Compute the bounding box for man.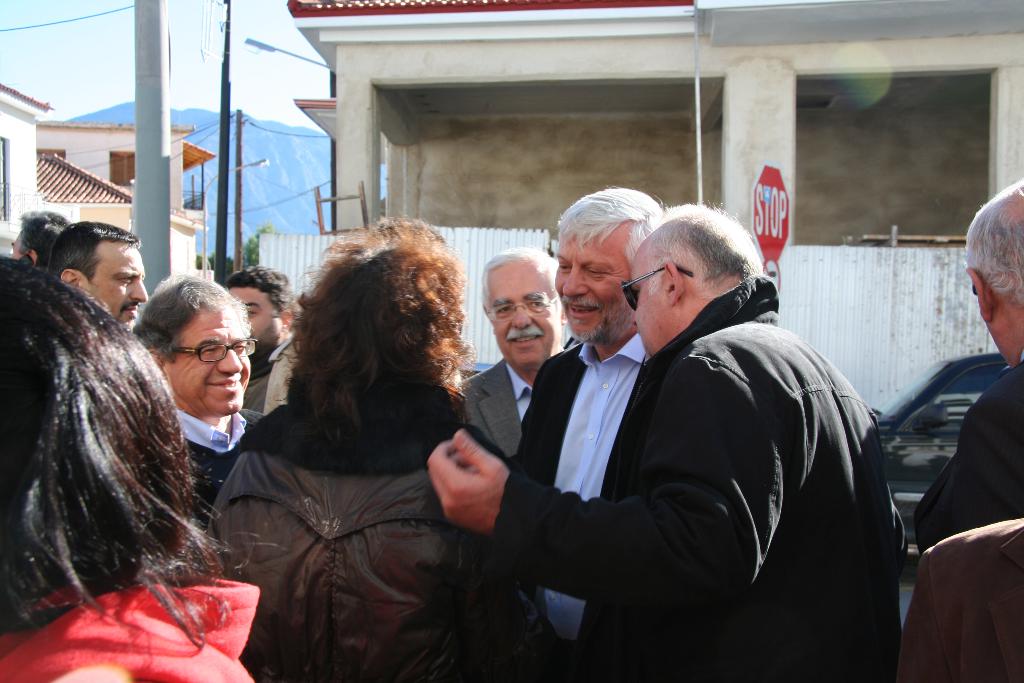
[x1=129, y1=274, x2=268, y2=520].
